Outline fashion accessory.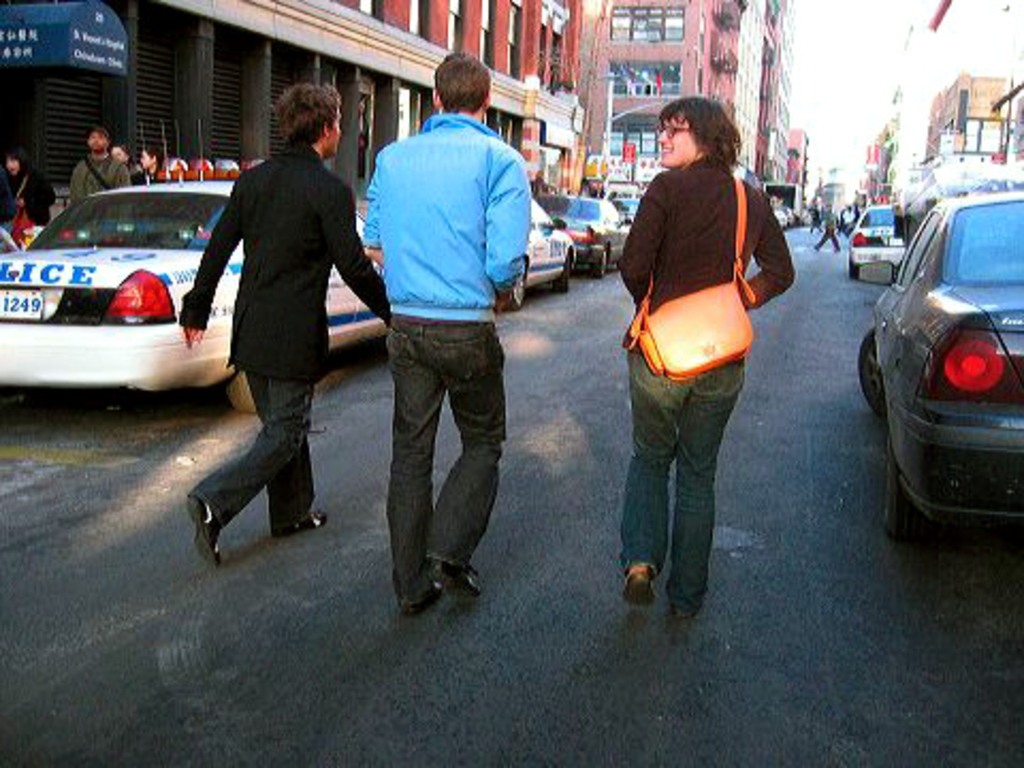
Outline: (x1=186, y1=493, x2=226, y2=570).
